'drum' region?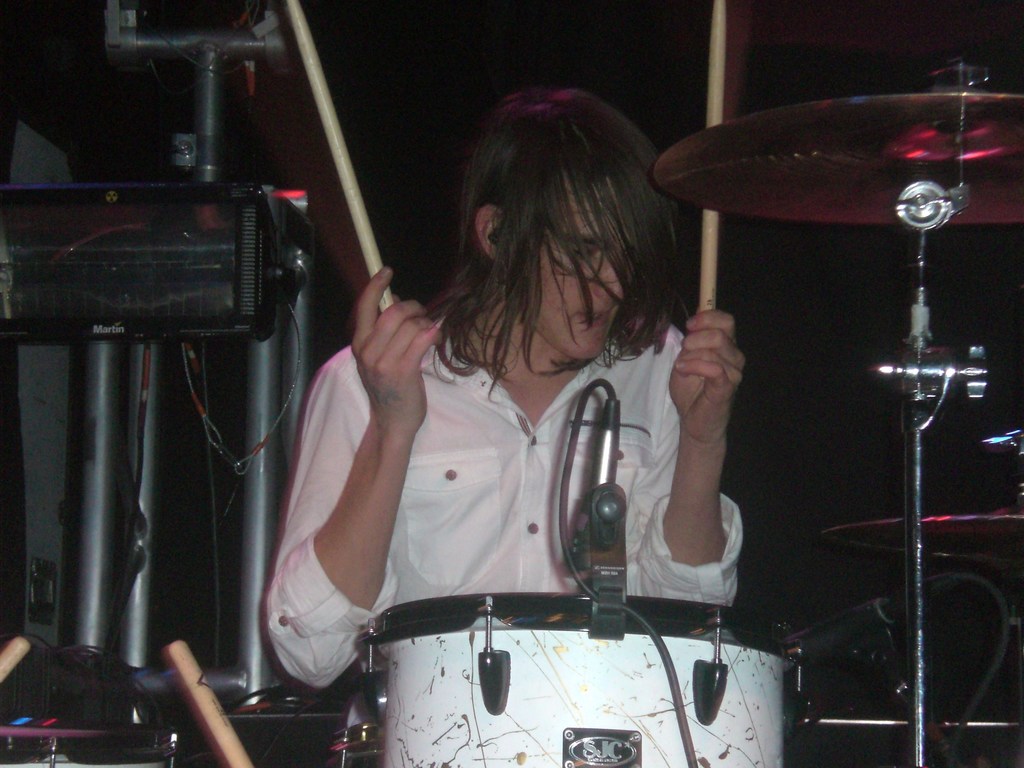
370 594 803 767
